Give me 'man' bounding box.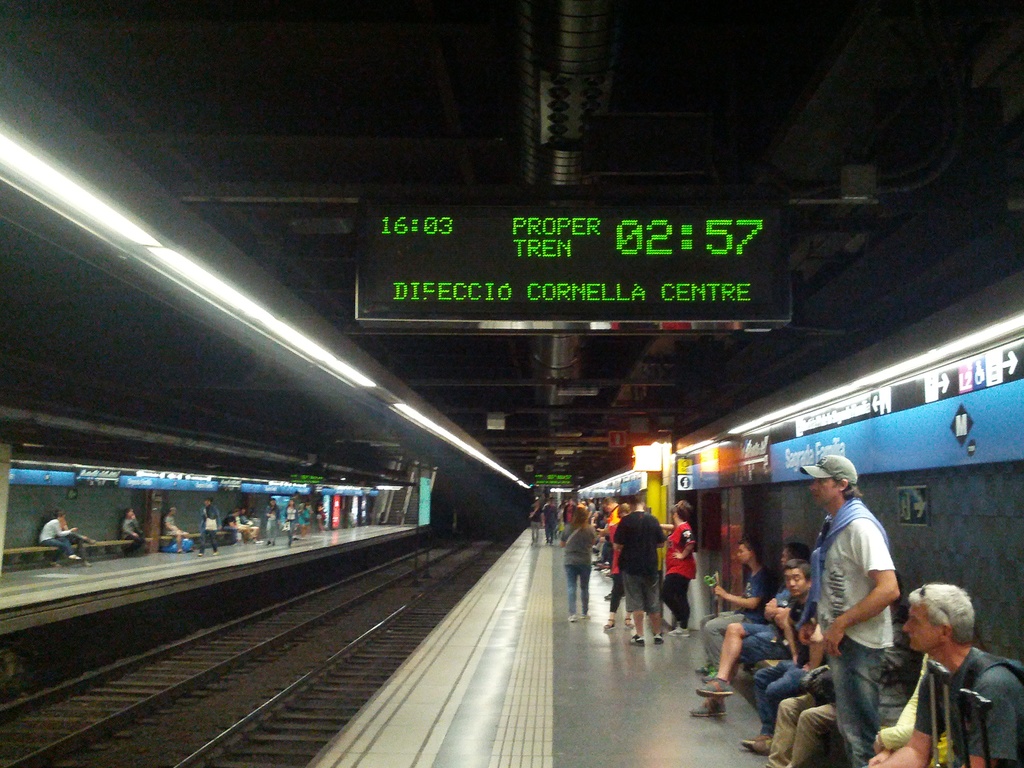
<region>54, 508, 97, 568</region>.
